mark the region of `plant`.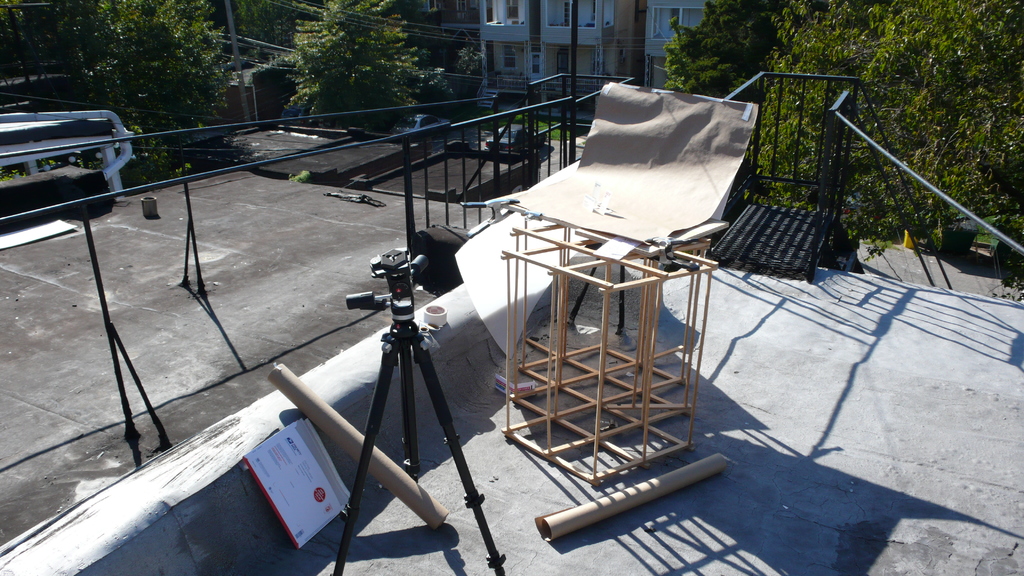
Region: detection(218, 0, 328, 72).
